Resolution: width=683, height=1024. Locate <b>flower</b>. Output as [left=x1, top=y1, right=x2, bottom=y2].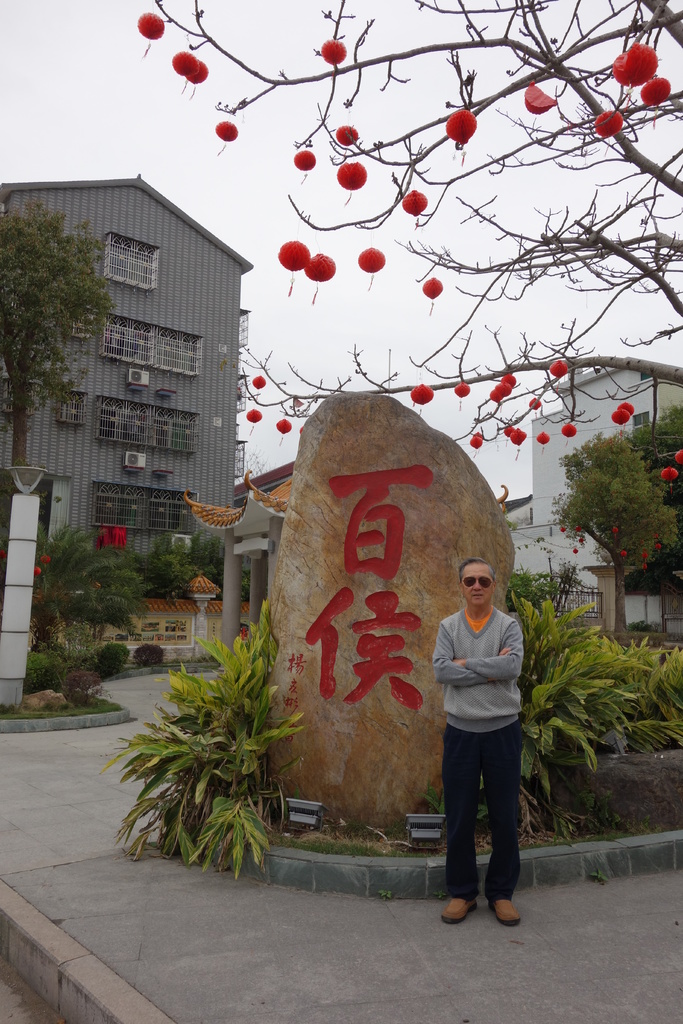
[left=173, top=52, right=201, bottom=79].
